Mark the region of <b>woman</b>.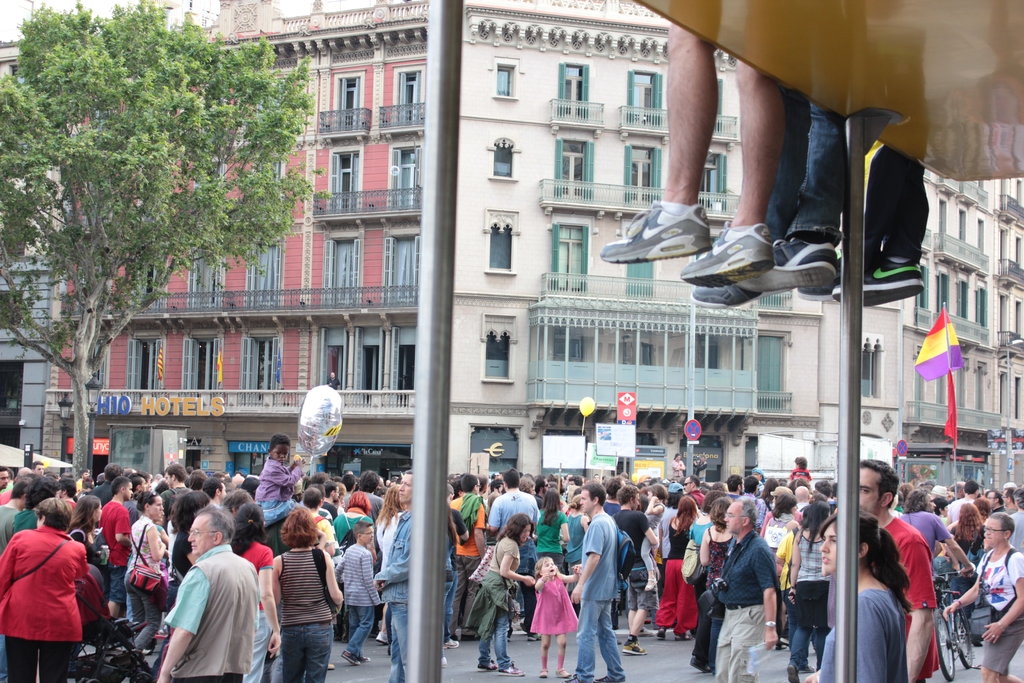
Region: 3,483,102,675.
